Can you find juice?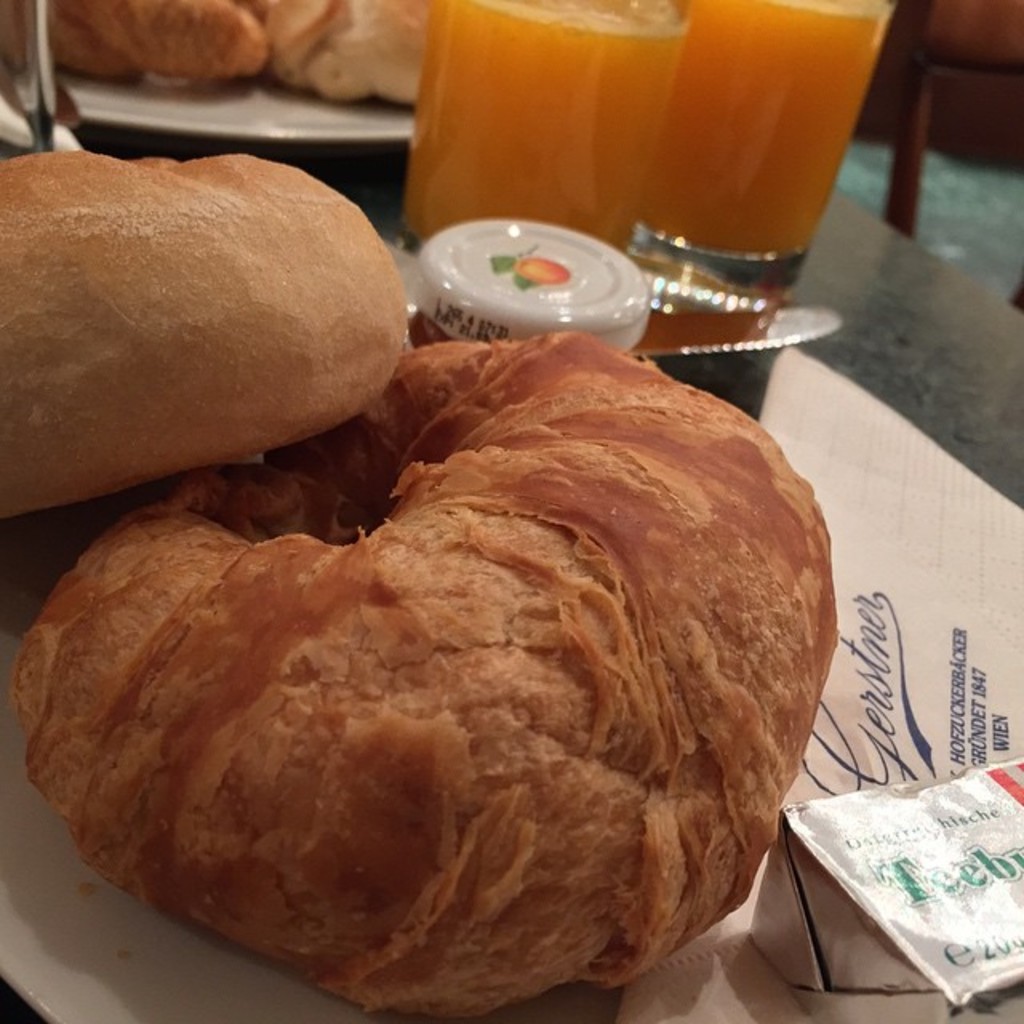
Yes, bounding box: bbox=(411, 0, 682, 238).
